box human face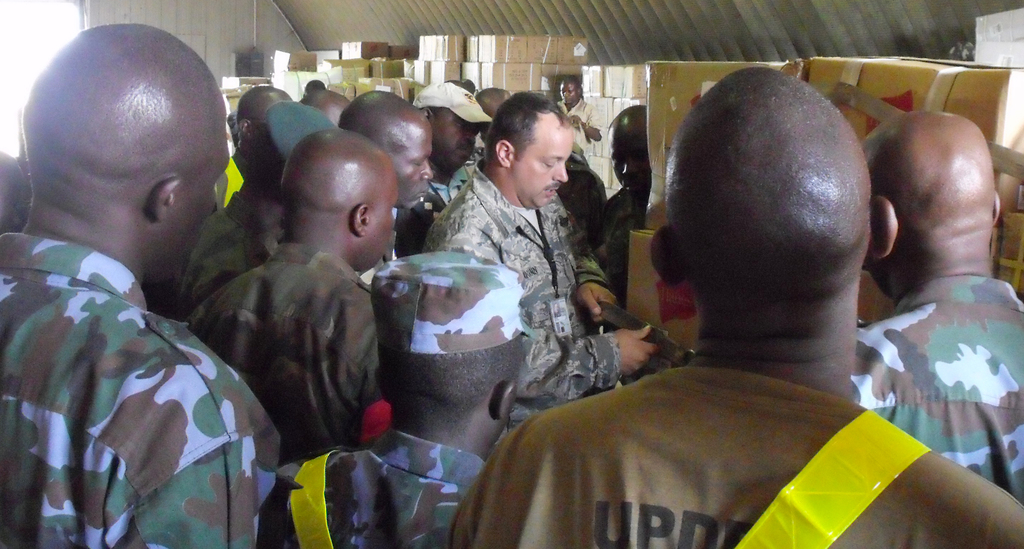
bbox=[515, 124, 570, 208]
